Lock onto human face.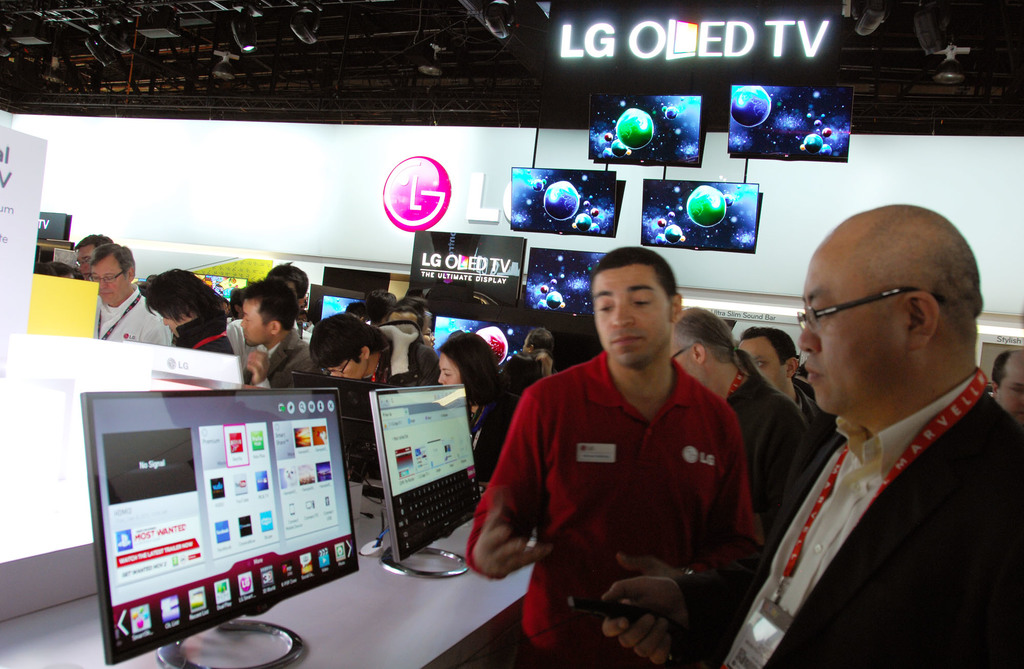
Locked: <region>72, 252, 95, 273</region>.
